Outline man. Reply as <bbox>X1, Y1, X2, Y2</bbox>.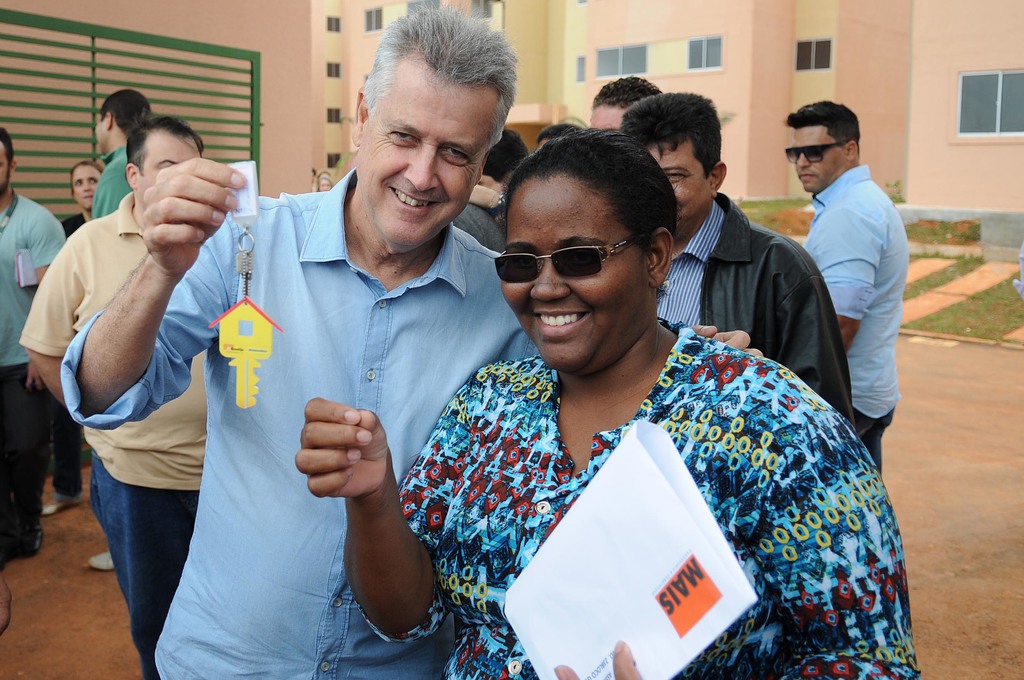
<bbox>468, 122, 585, 212</bbox>.
